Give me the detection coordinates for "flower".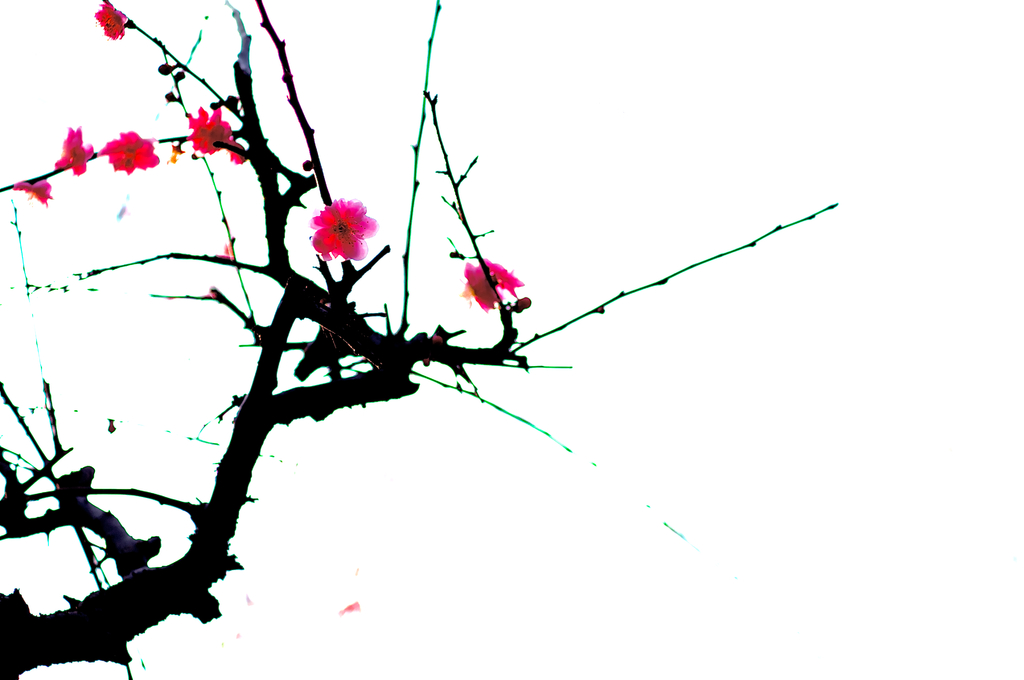
54/126/99/174.
